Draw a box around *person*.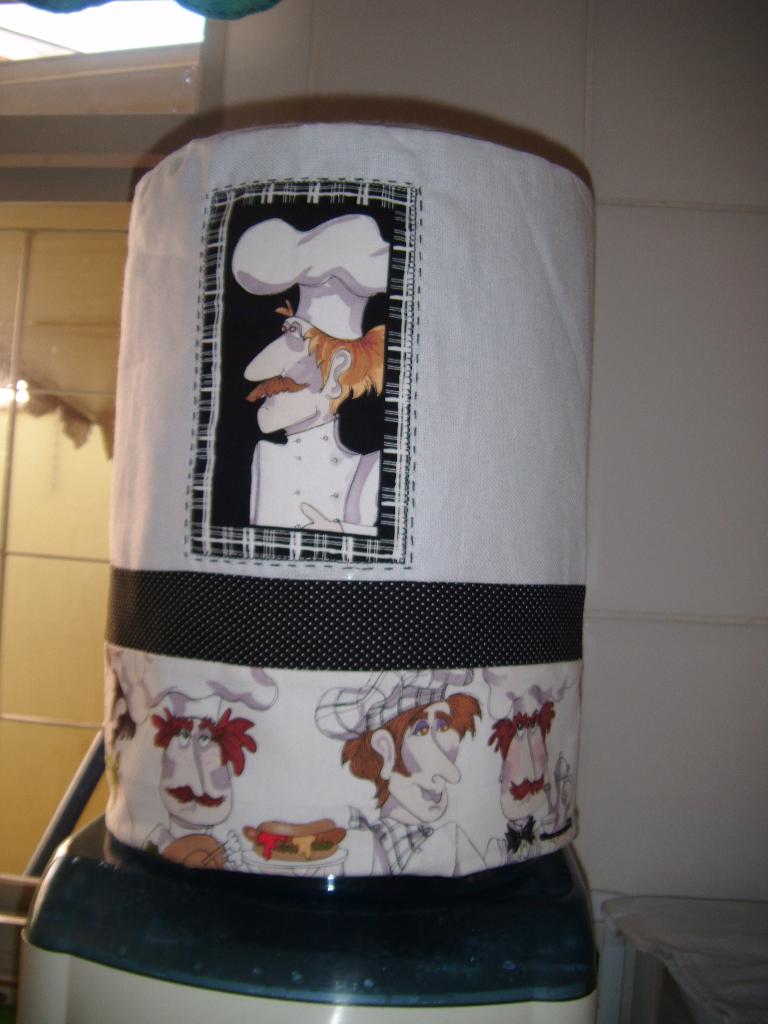
<box>138,662,282,870</box>.
